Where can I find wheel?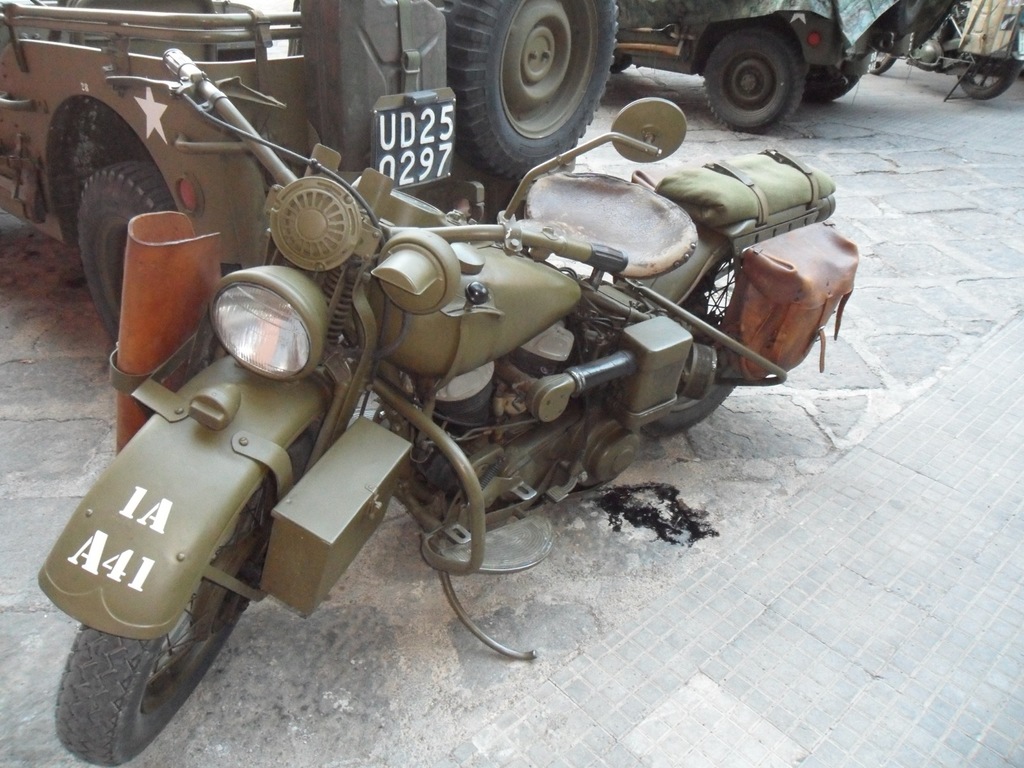
You can find it at crop(467, 0, 608, 154).
